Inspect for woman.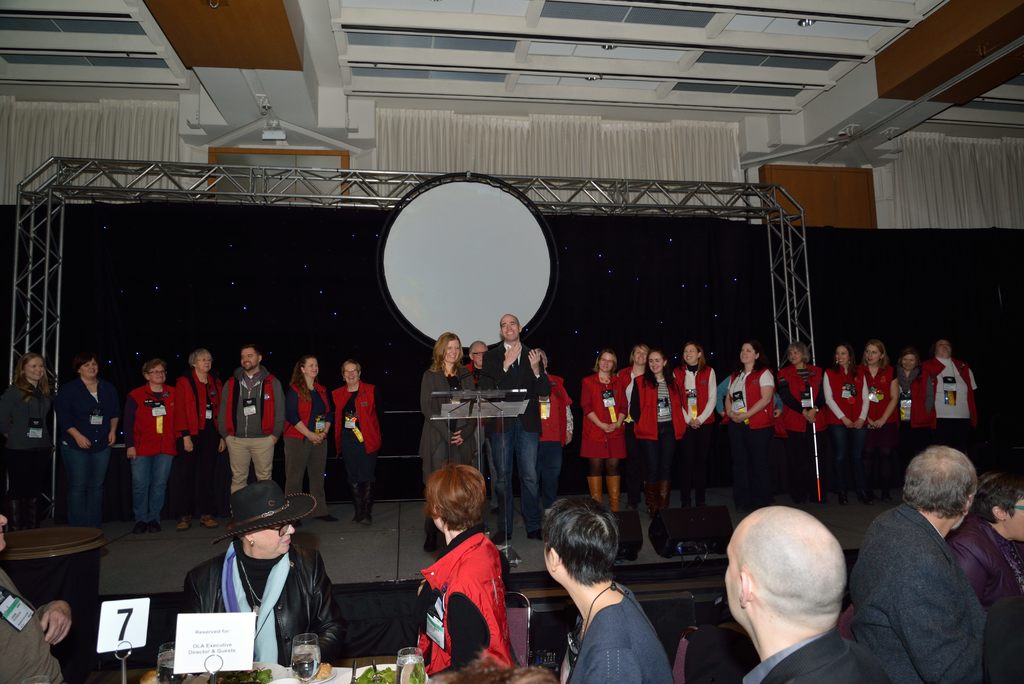
Inspection: [x1=56, y1=354, x2=119, y2=533].
